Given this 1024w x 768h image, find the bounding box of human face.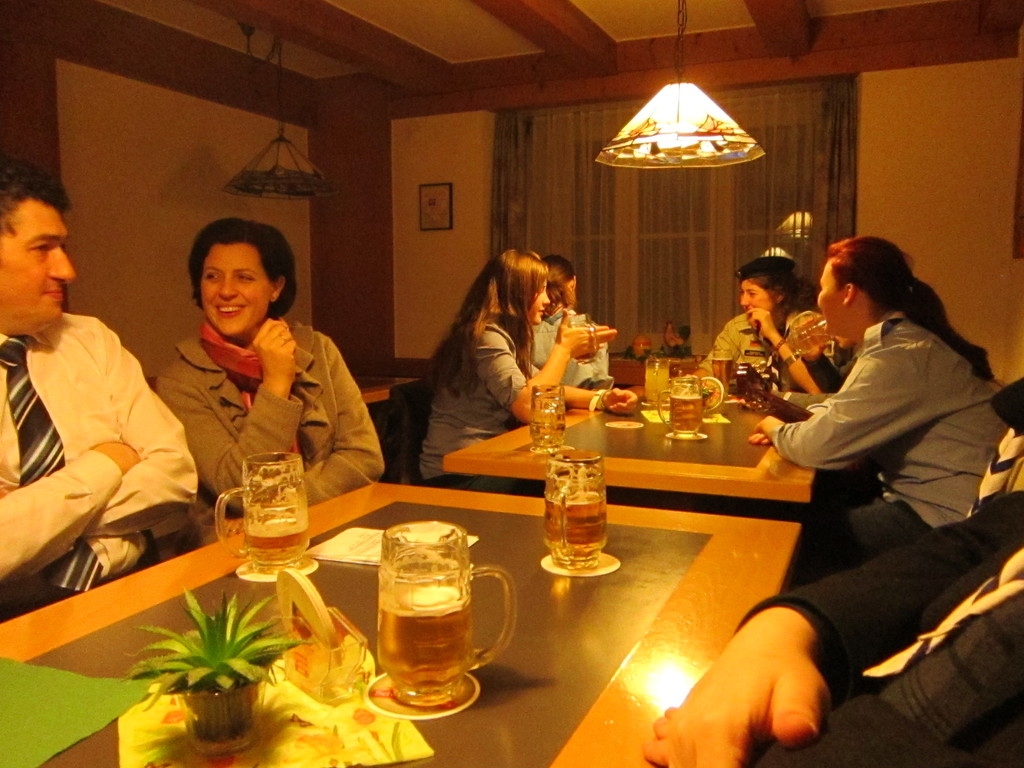
<bbox>531, 286, 557, 323</bbox>.
